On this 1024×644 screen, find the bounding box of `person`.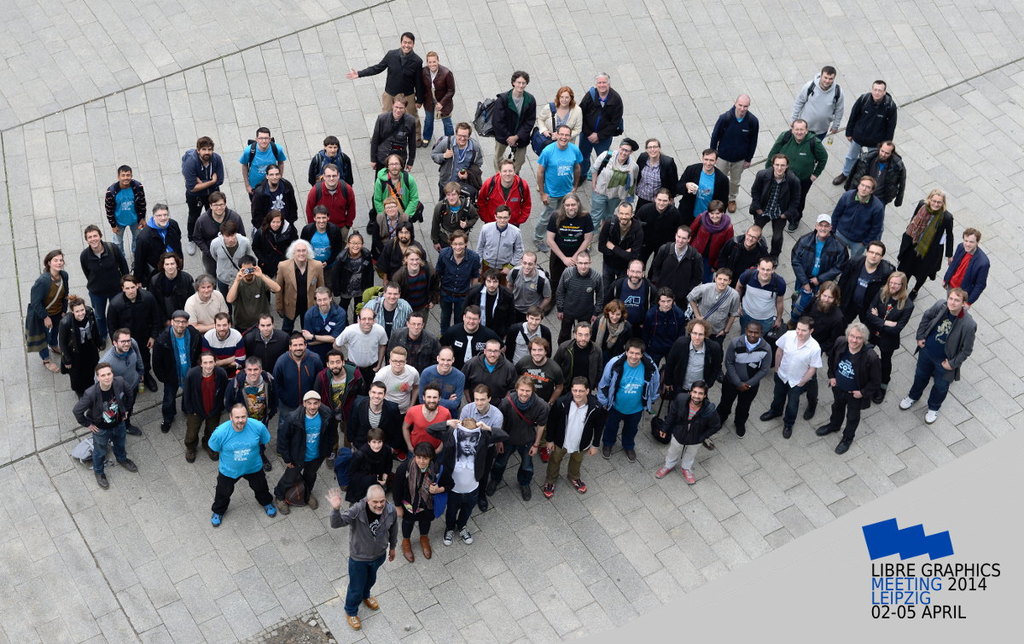
Bounding box: bbox=(399, 387, 454, 461).
